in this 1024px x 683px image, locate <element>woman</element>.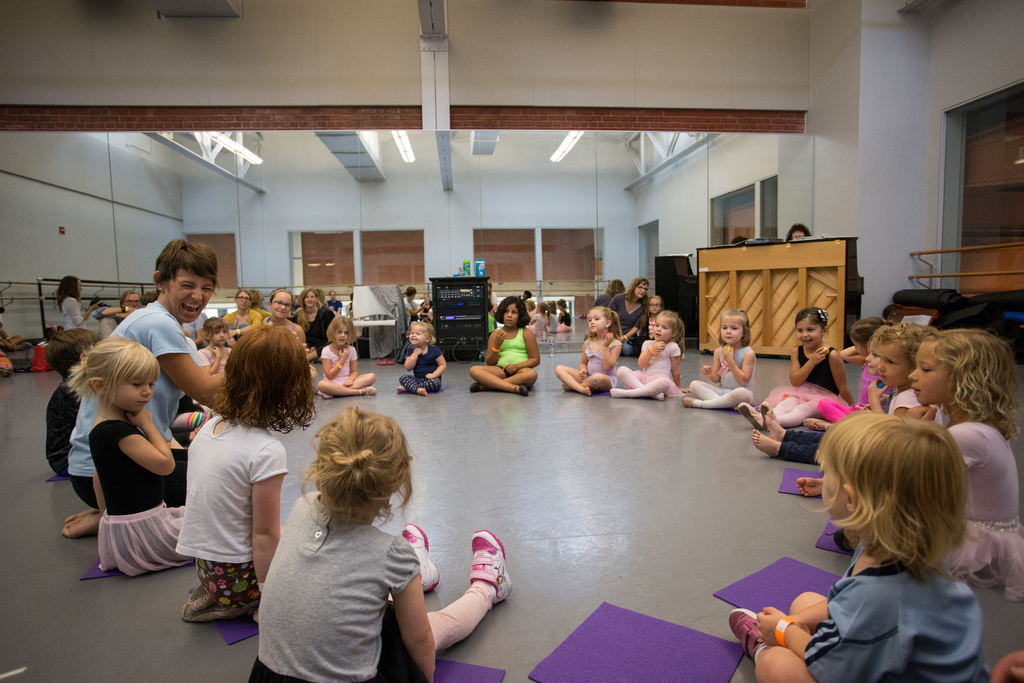
Bounding box: box(222, 290, 266, 340).
